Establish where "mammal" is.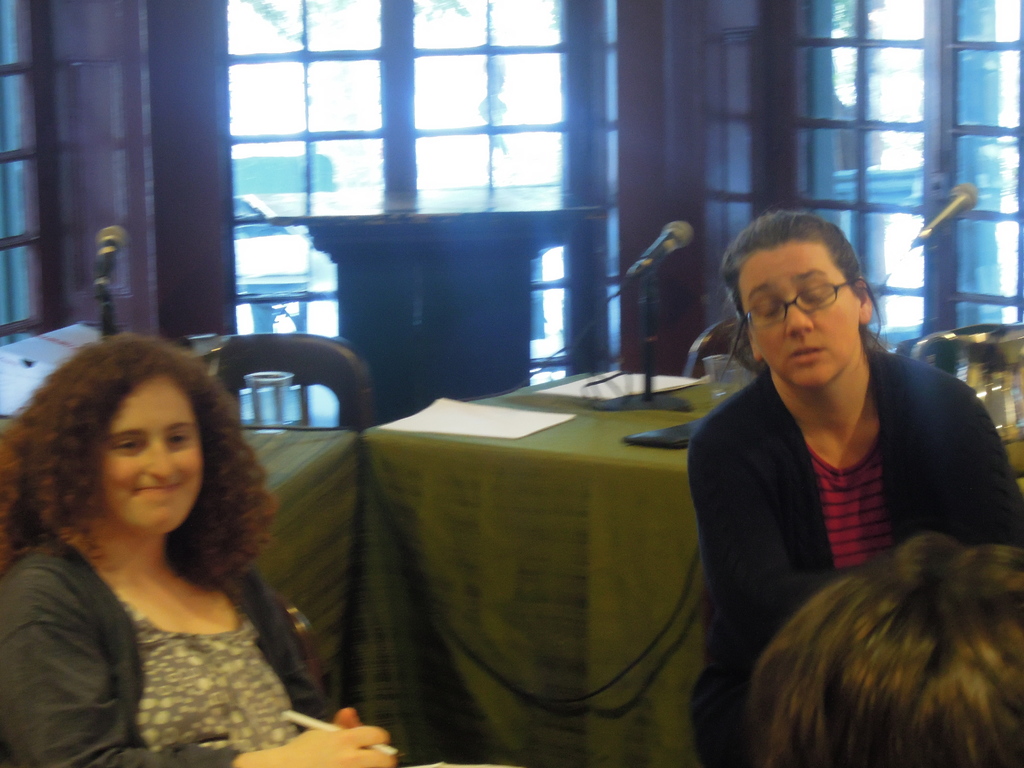
Established at [689, 212, 1023, 767].
